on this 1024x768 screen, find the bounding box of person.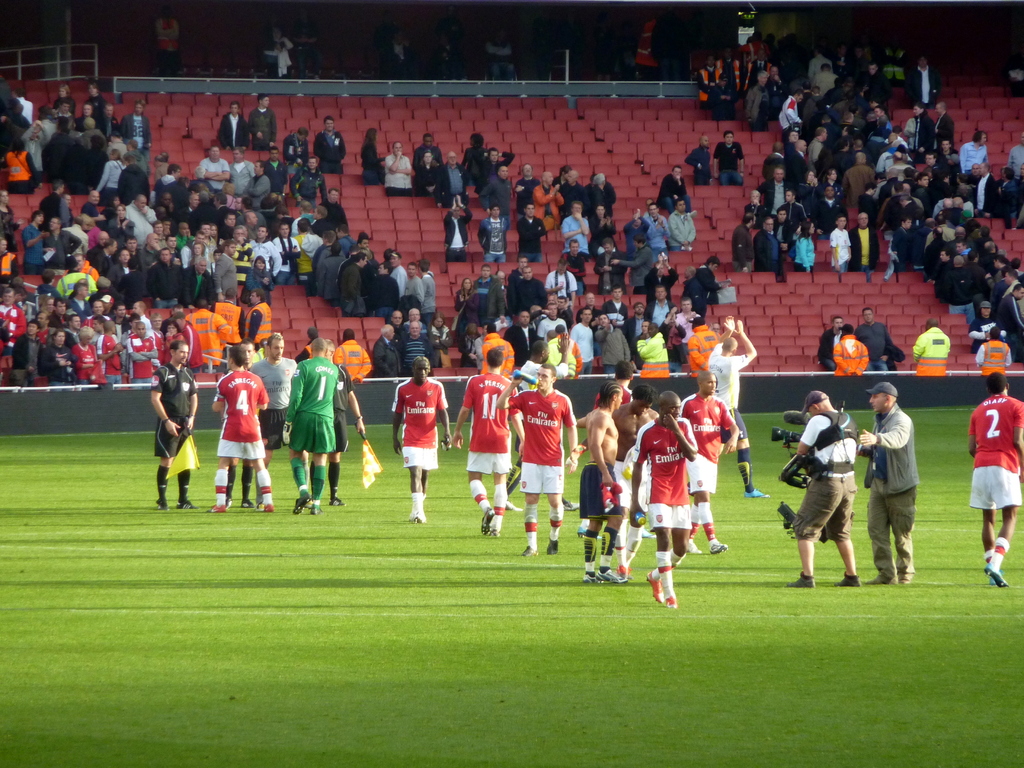
Bounding box: l=831, t=319, r=867, b=382.
